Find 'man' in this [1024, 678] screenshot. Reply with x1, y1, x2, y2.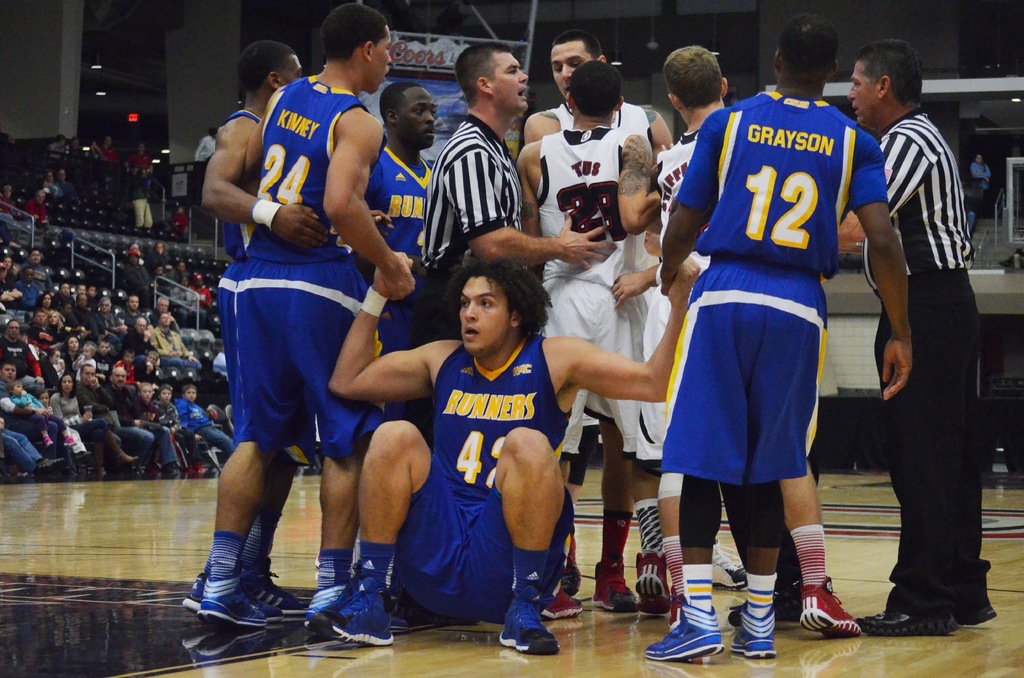
125, 316, 155, 357.
